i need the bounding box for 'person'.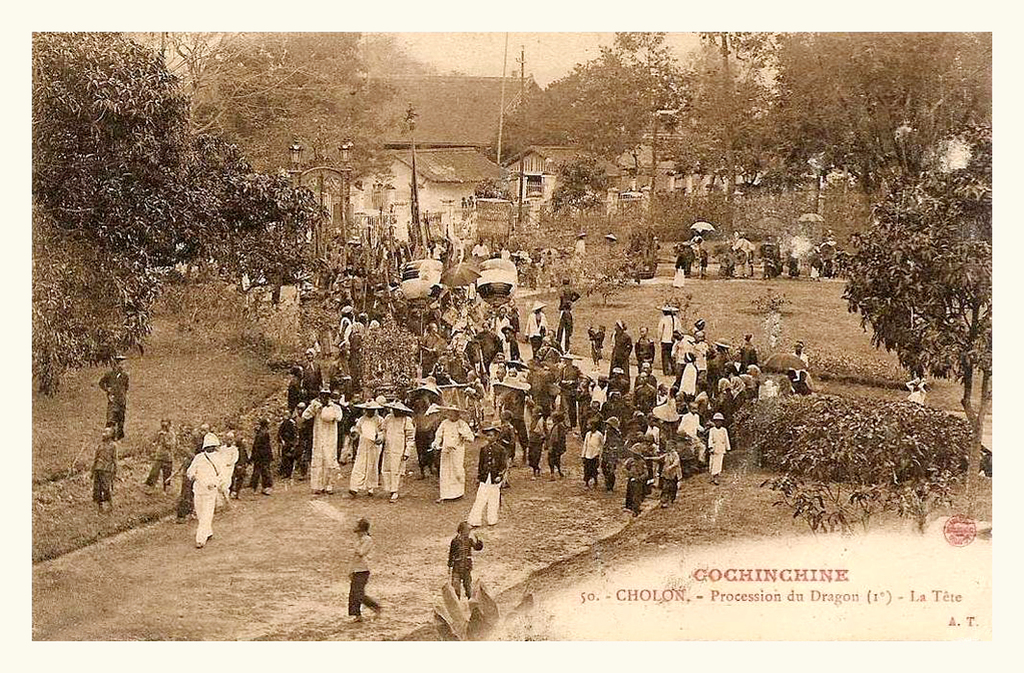
Here it is: {"left": 671, "top": 243, "right": 688, "bottom": 297}.
